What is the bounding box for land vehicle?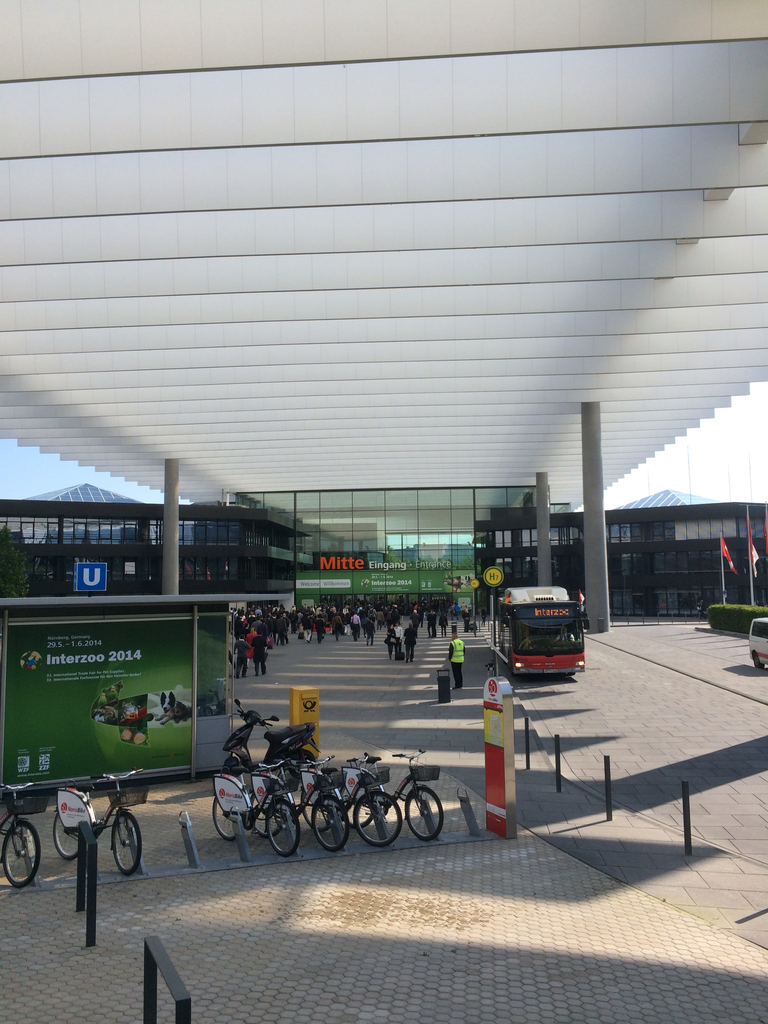
box=[325, 751, 400, 845].
